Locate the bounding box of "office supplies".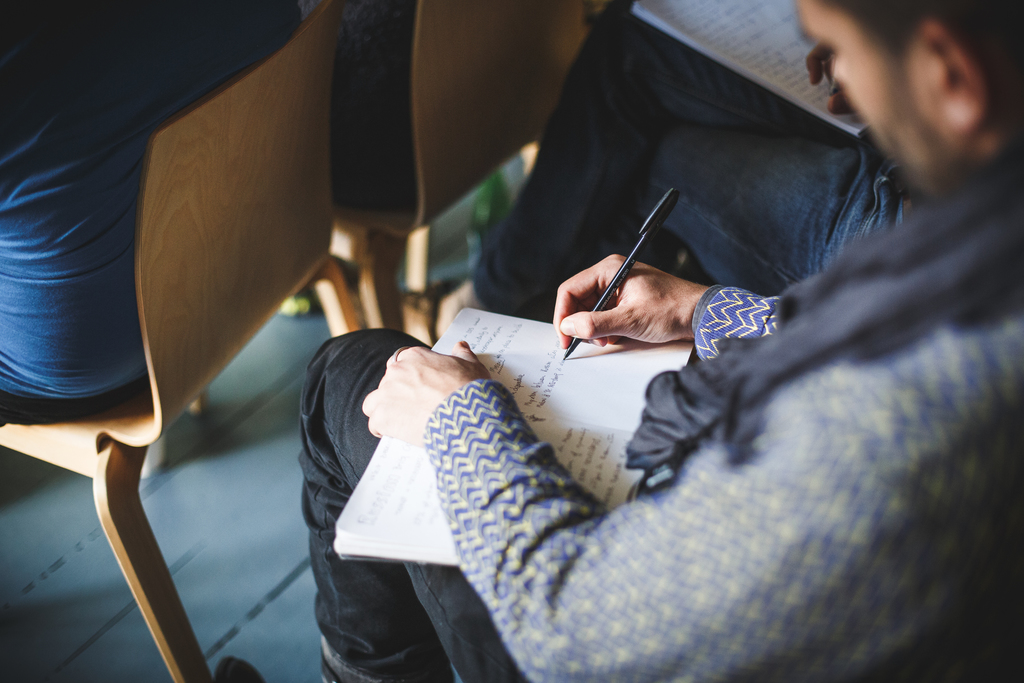
Bounding box: select_region(0, 0, 353, 682).
